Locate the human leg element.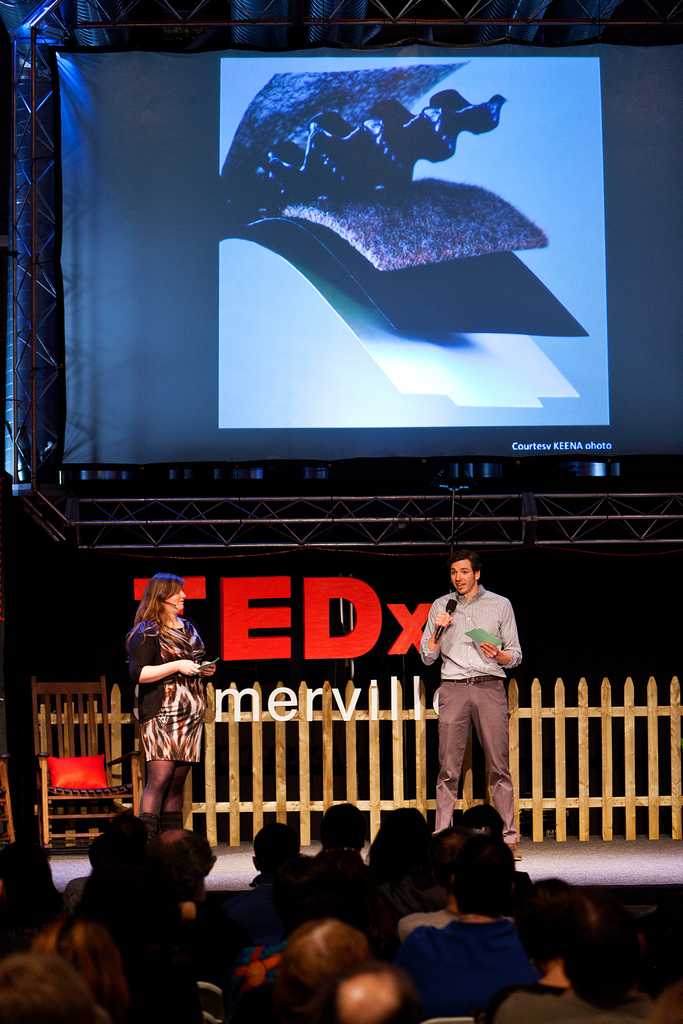
Element bbox: {"x1": 136, "y1": 760, "x2": 169, "y2": 810}.
